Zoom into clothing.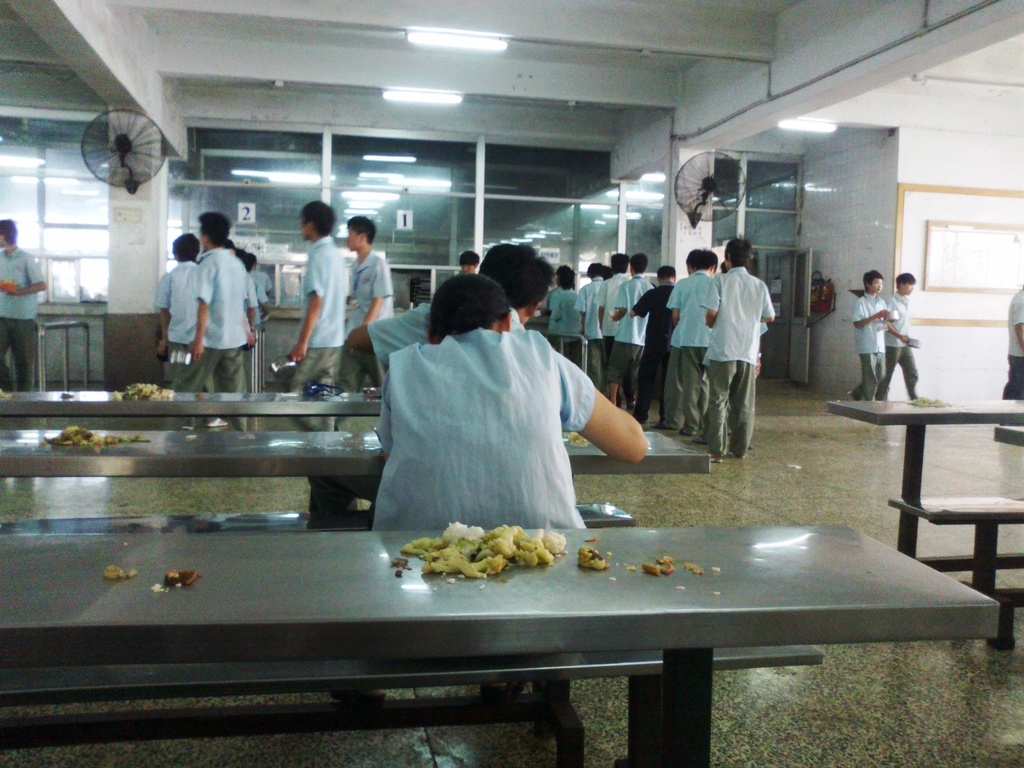
Zoom target: bbox=[851, 292, 887, 403].
